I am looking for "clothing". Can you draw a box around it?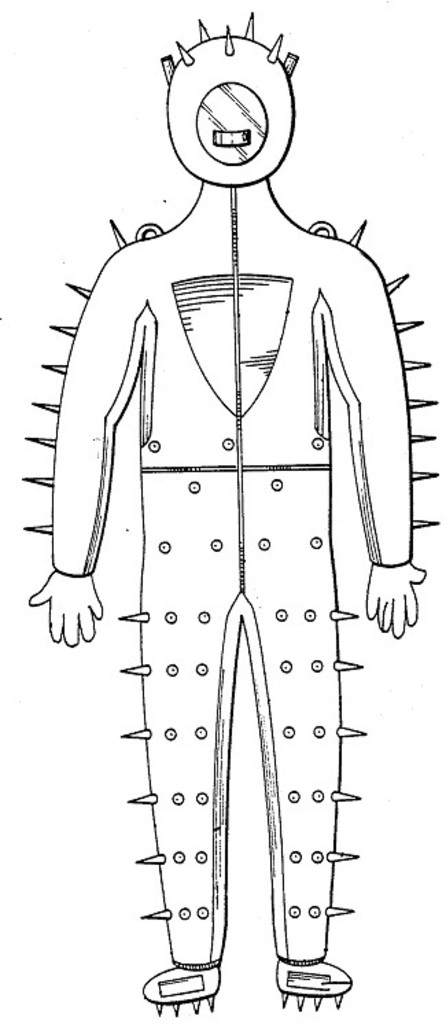
Sure, the bounding box is (left=25, top=181, right=436, bottom=972).
